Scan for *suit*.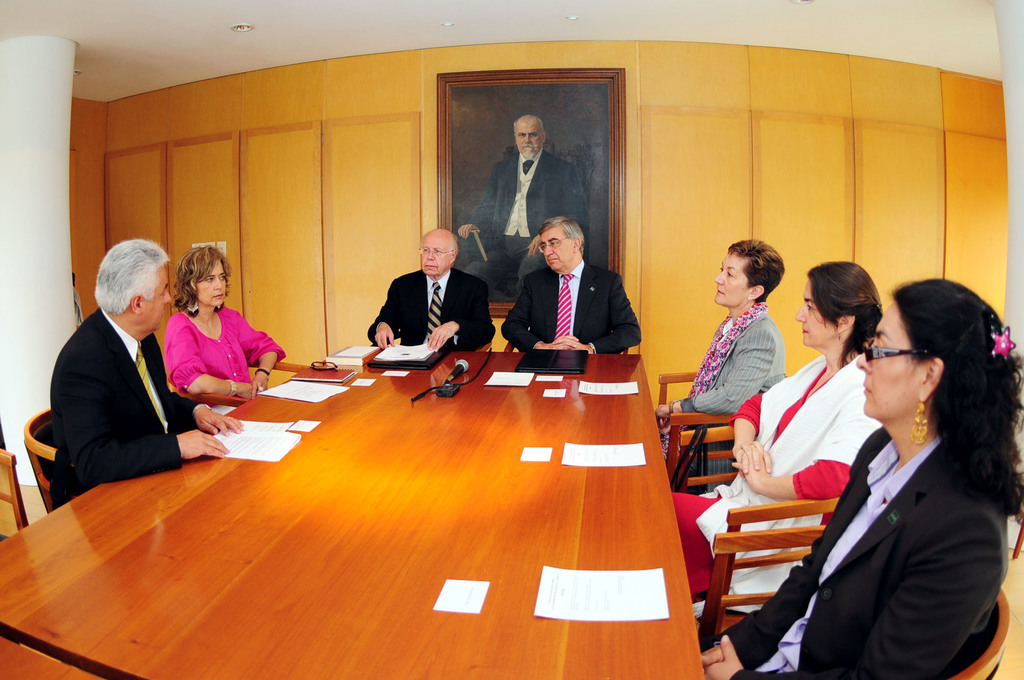
Scan result: l=680, t=309, r=790, b=502.
